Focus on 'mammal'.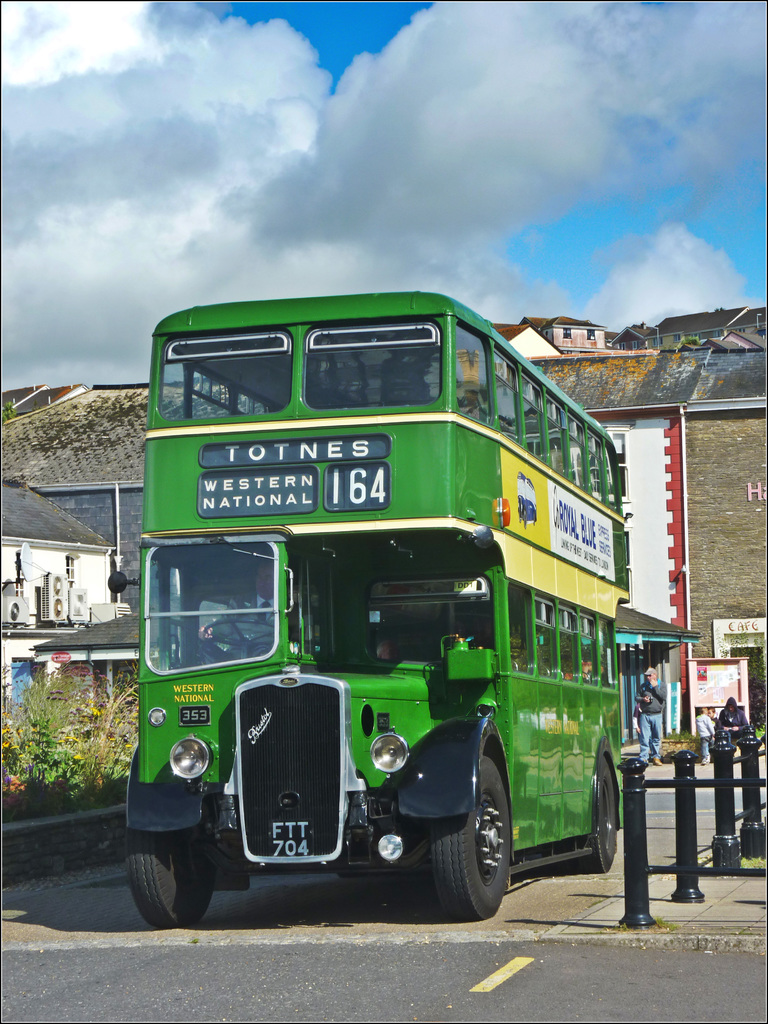
Focused at bbox(635, 666, 669, 759).
